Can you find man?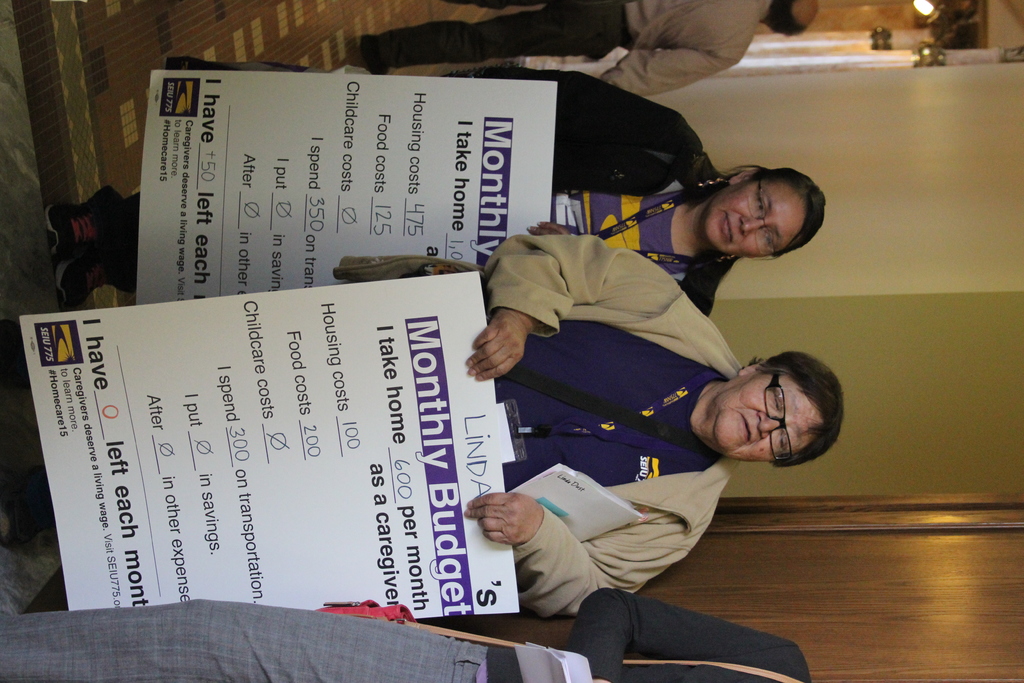
Yes, bounding box: 0 586 816 682.
